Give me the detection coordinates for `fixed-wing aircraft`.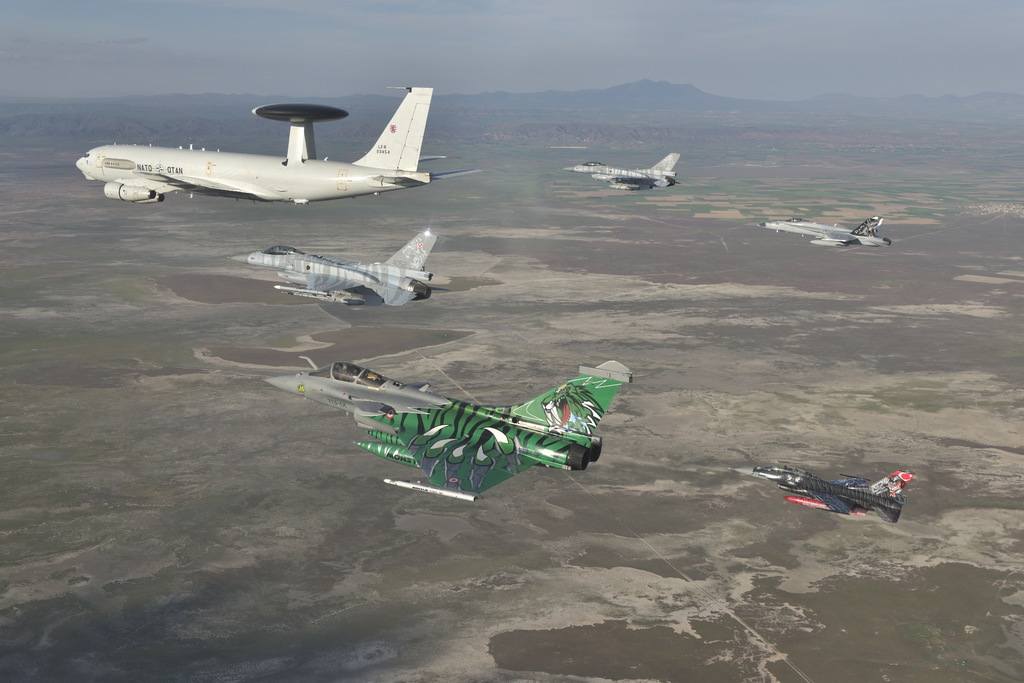
<bbox>560, 152, 686, 191</bbox>.
